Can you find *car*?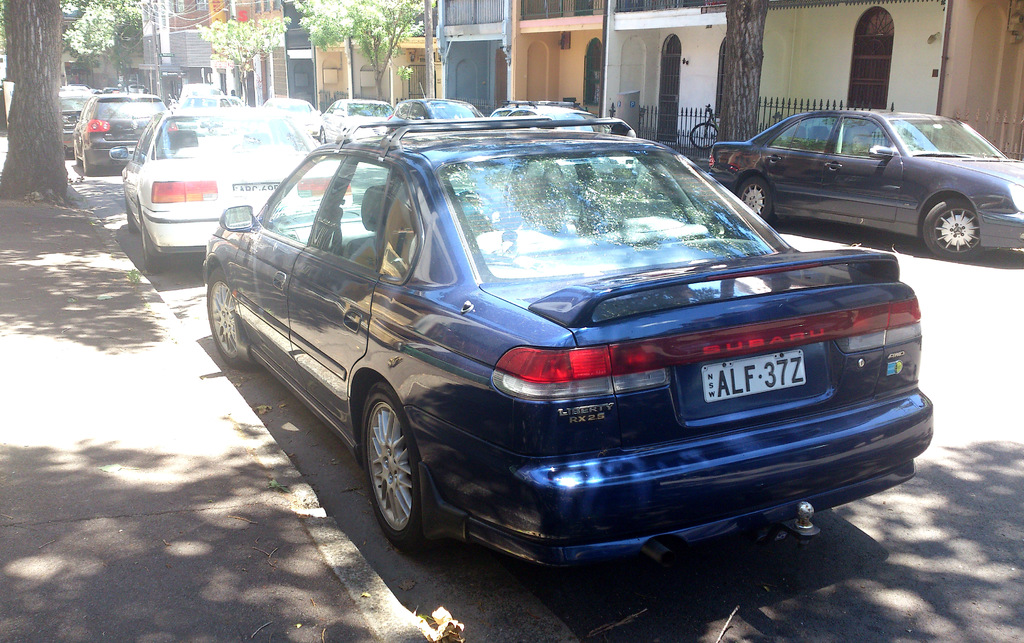
Yes, bounding box: Rect(180, 106, 936, 585).
